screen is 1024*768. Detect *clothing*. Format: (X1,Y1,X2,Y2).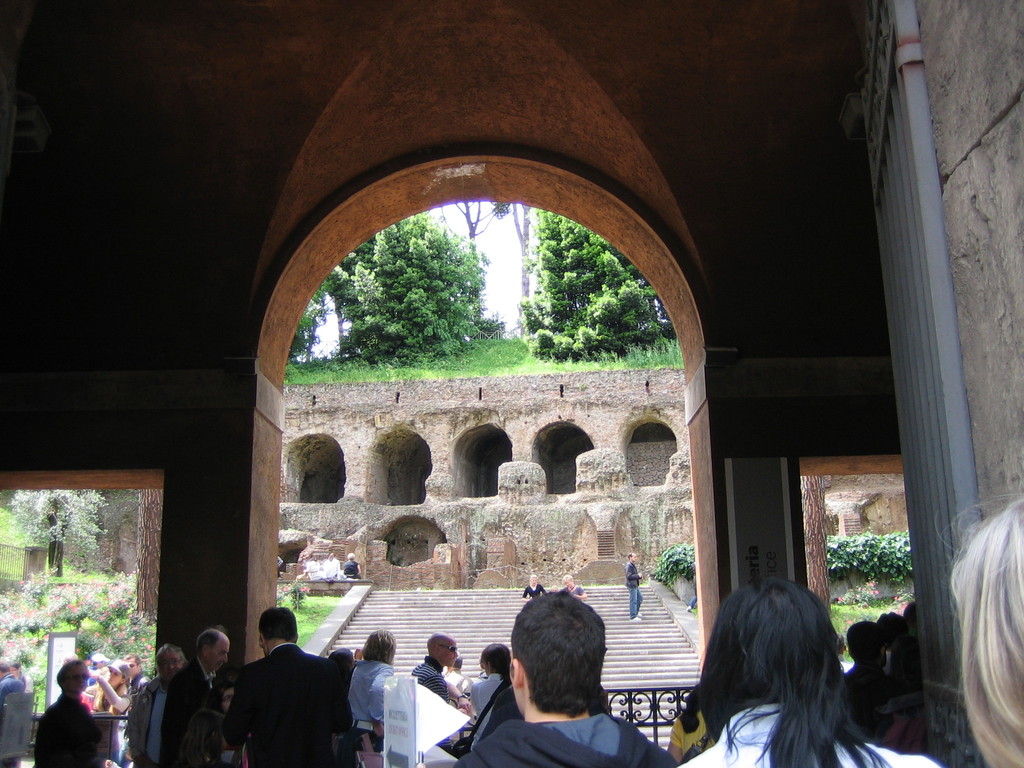
(166,664,232,767).
